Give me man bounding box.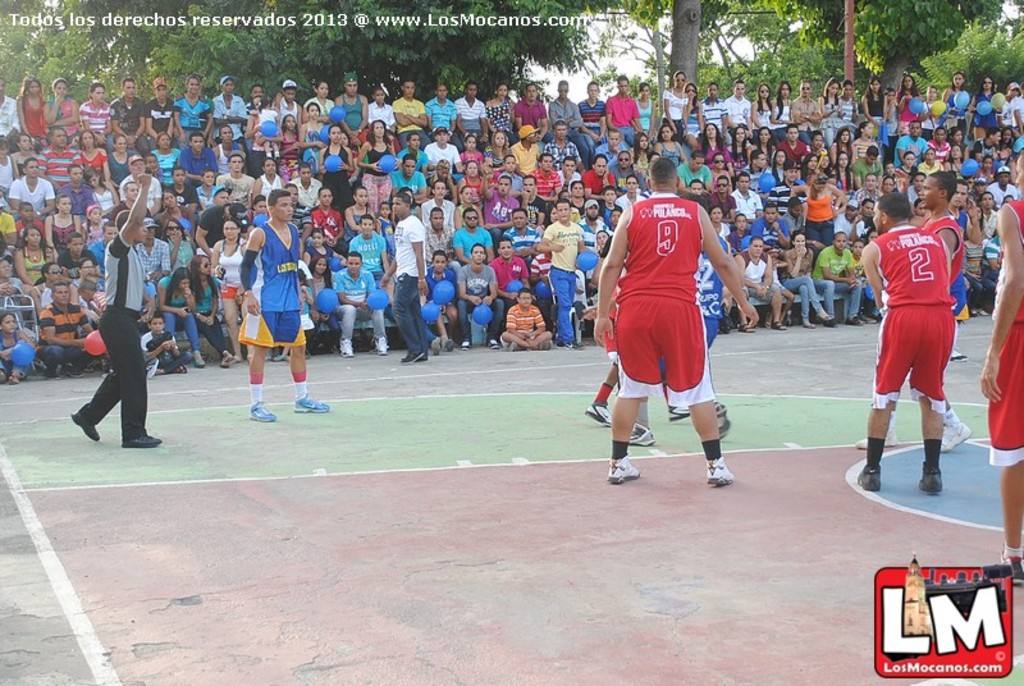
(786, 74, 822, 133).
